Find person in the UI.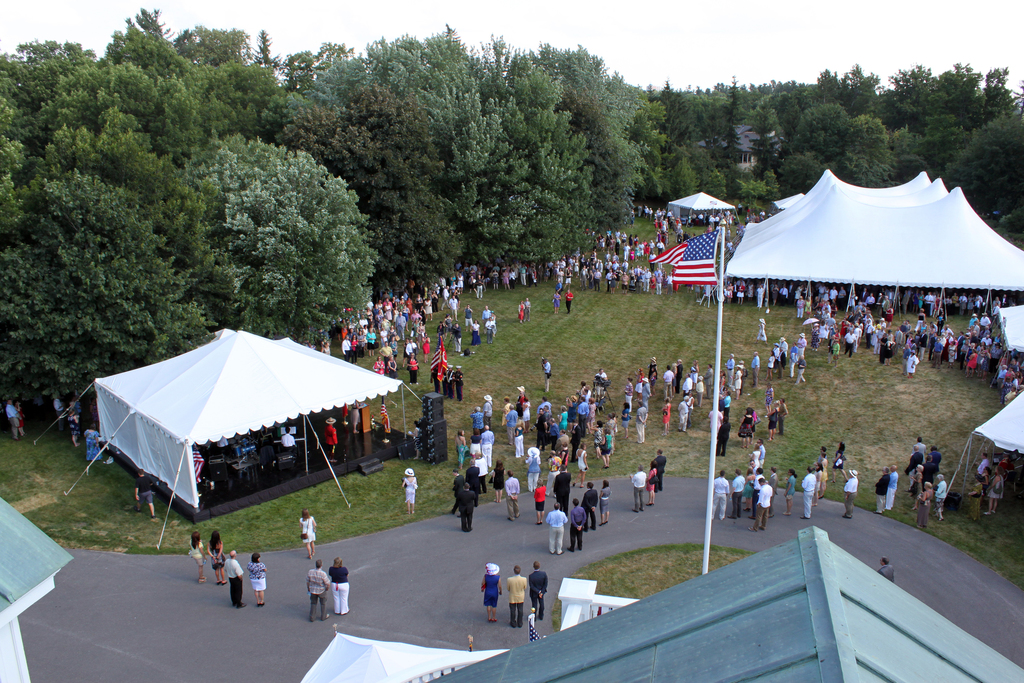
UI element at [x1=677, y1=395, x2=688, y2=431].
